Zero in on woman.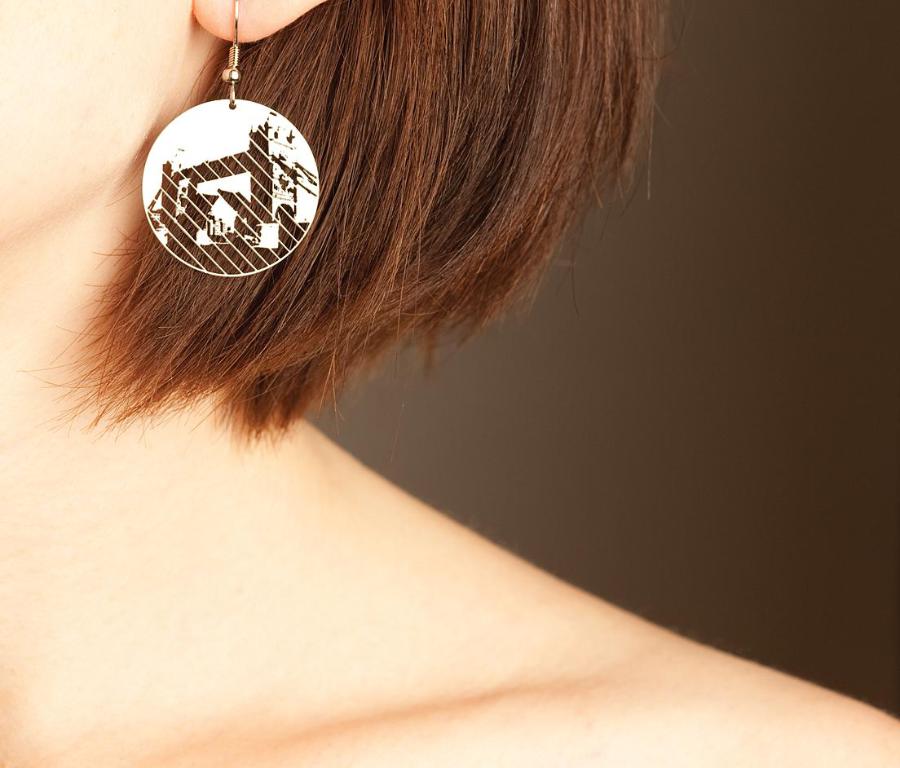
Zeroed in: bbox=[0, 0, 757, 652].
